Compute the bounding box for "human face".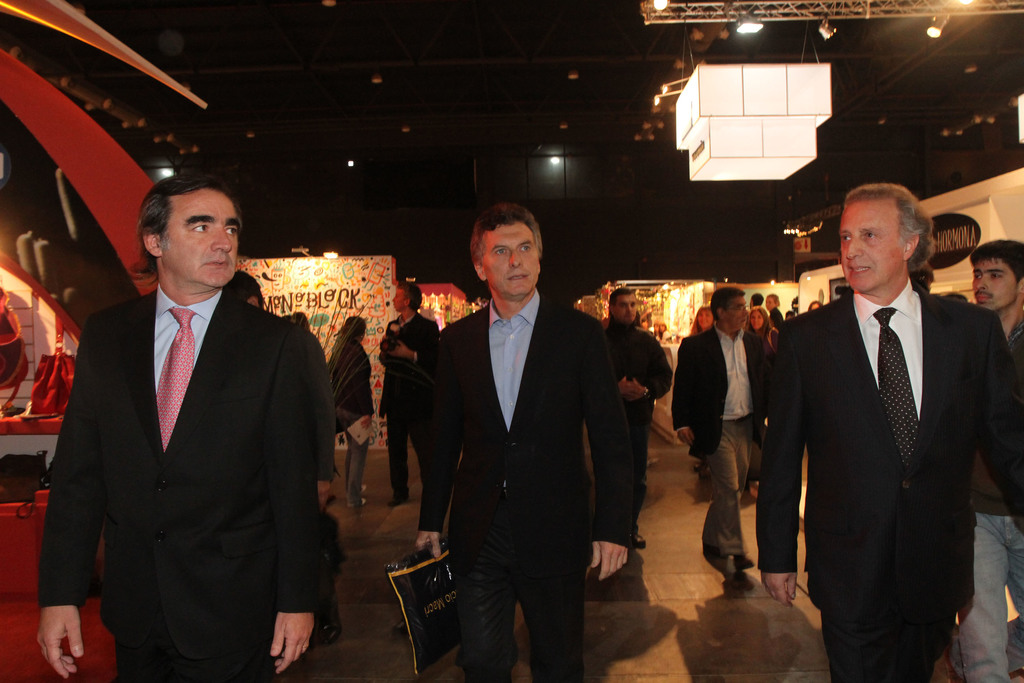
(x1=481, y1=215, x2=540, y2=299).
